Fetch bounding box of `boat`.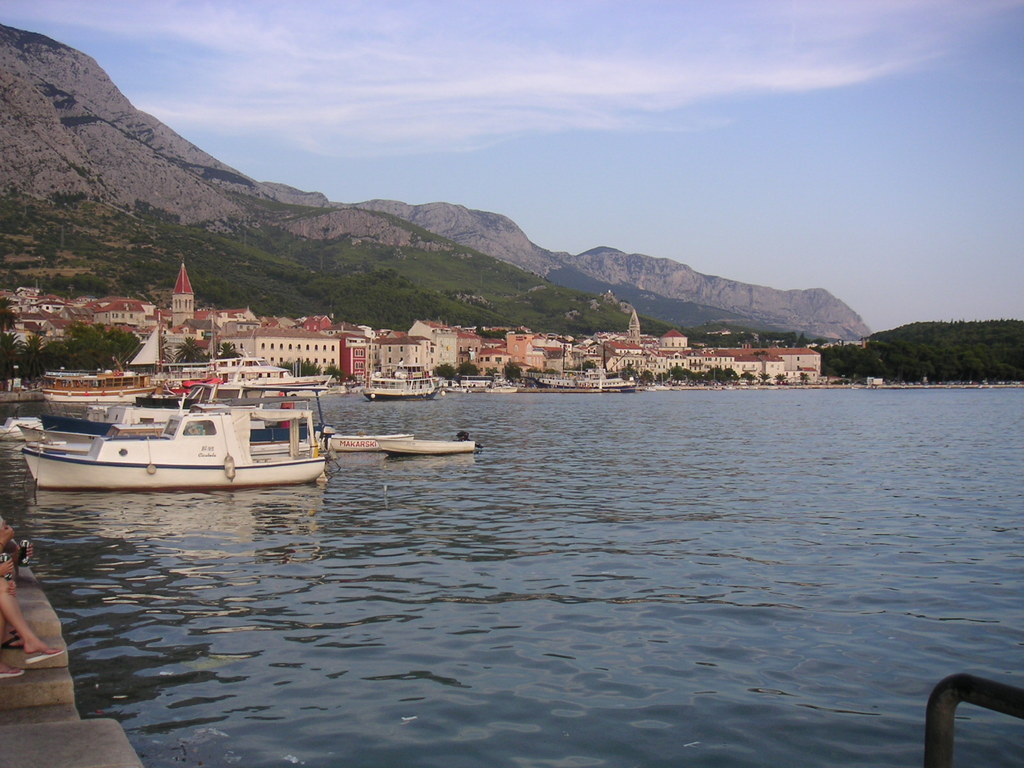
Bbox: pyautogui.locateOnScreen(323, 435, 404, 454).
